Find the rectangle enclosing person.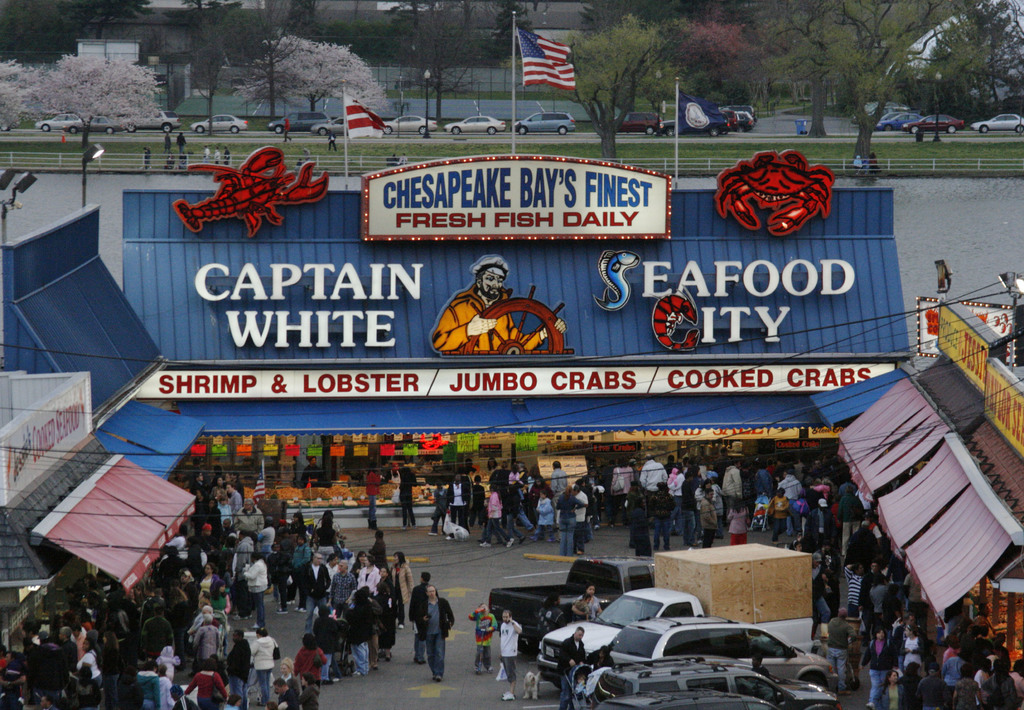
(475, 598, 500, 673).
